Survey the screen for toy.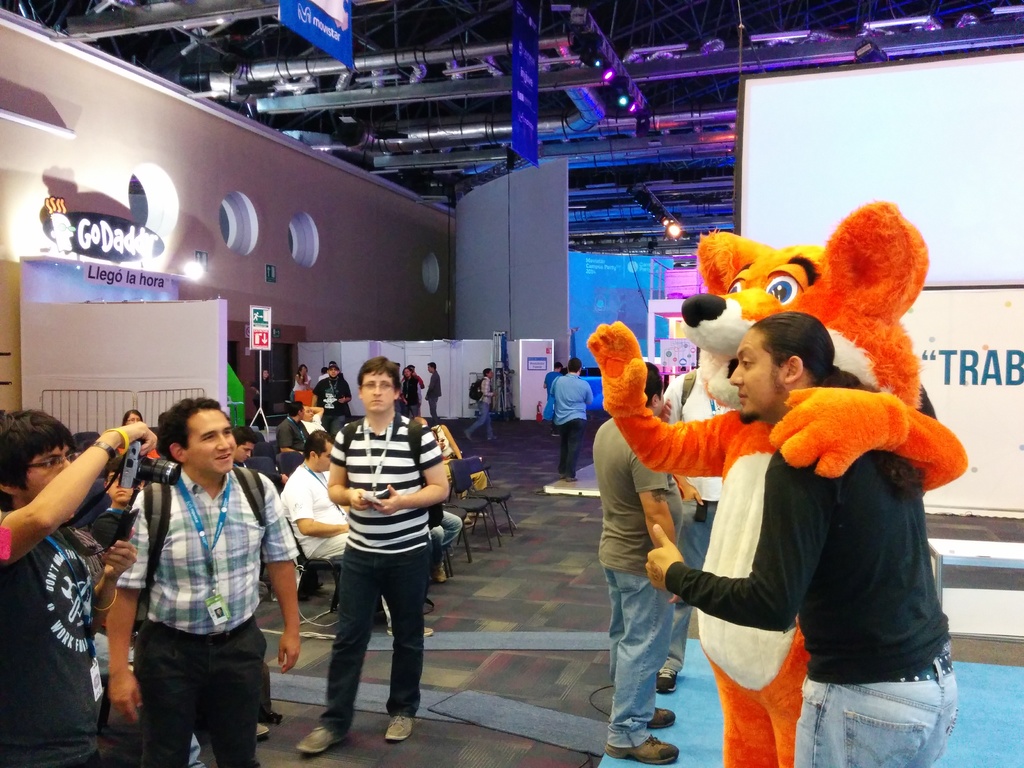
Survey found: detection(572, 195, 977, 767).
